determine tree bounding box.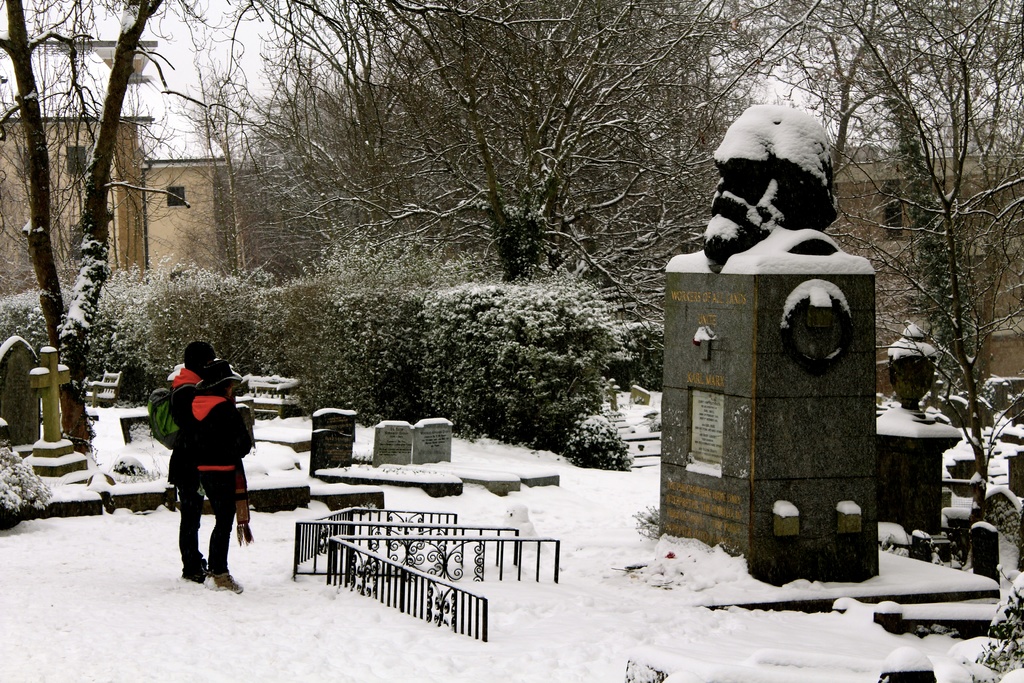
Determined: [left=895, top=60, right=1007, bottom=499].
